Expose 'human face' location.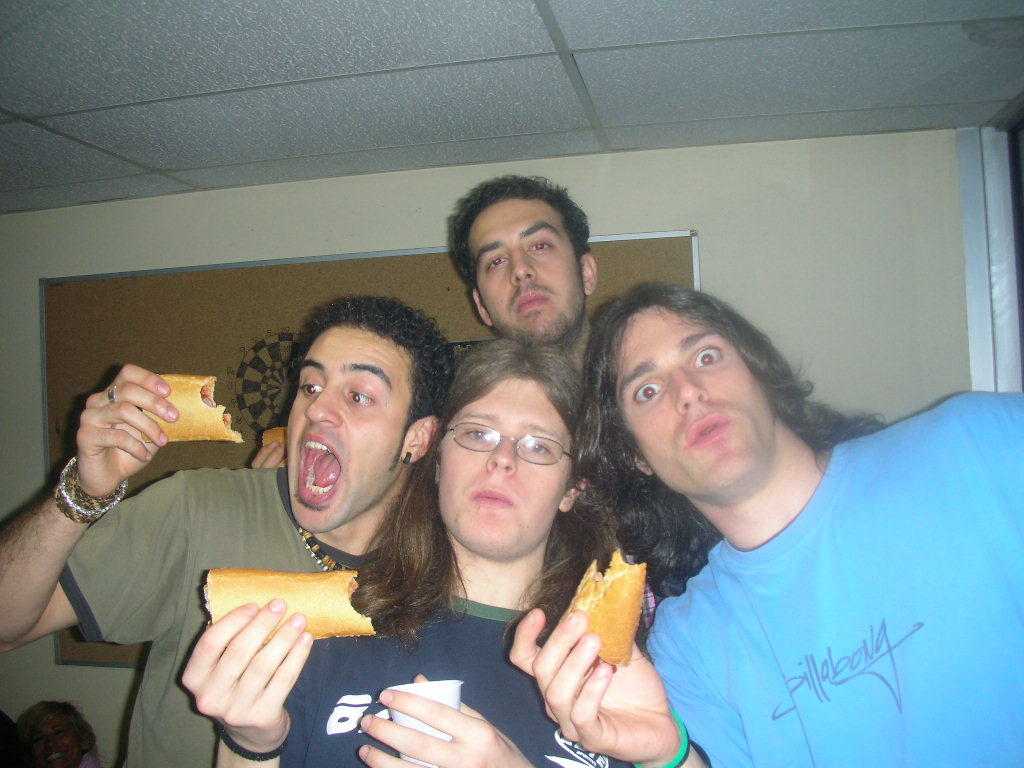
Exposed at crop(458, 191, 581, 345).
